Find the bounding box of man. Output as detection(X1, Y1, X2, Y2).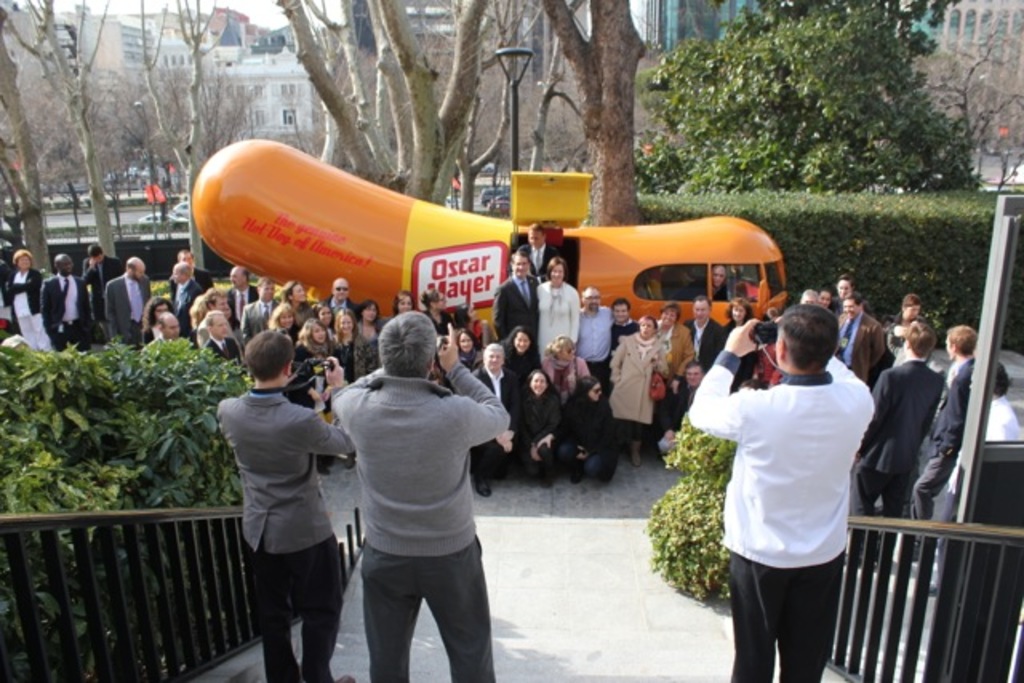
detection(78, 238, 125, 342).
